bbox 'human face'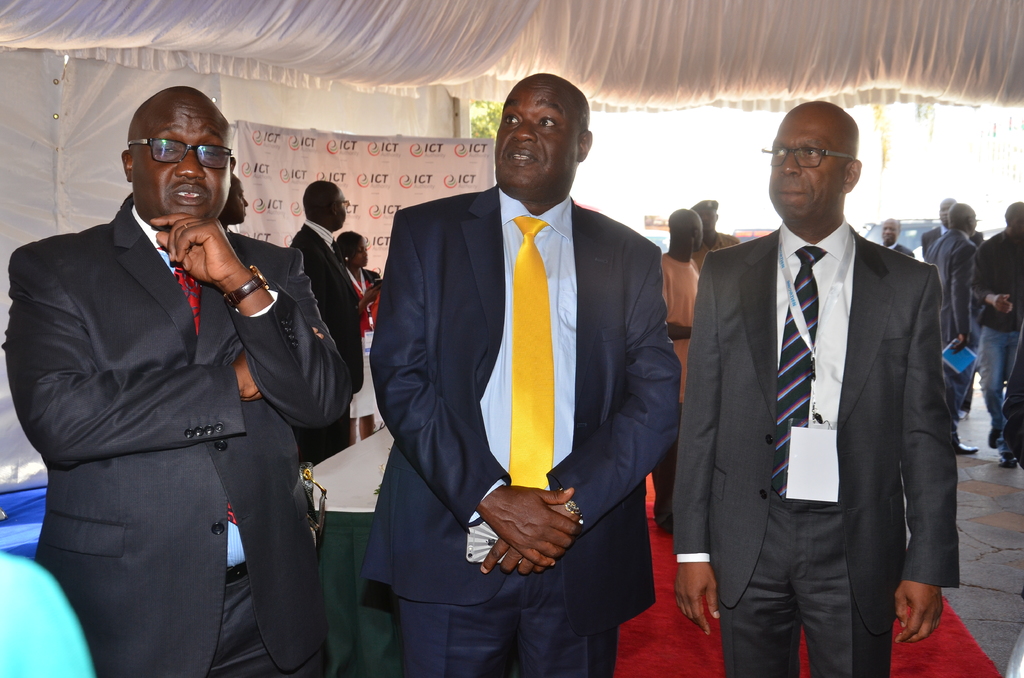
crop(766, 109, 845, 216)
